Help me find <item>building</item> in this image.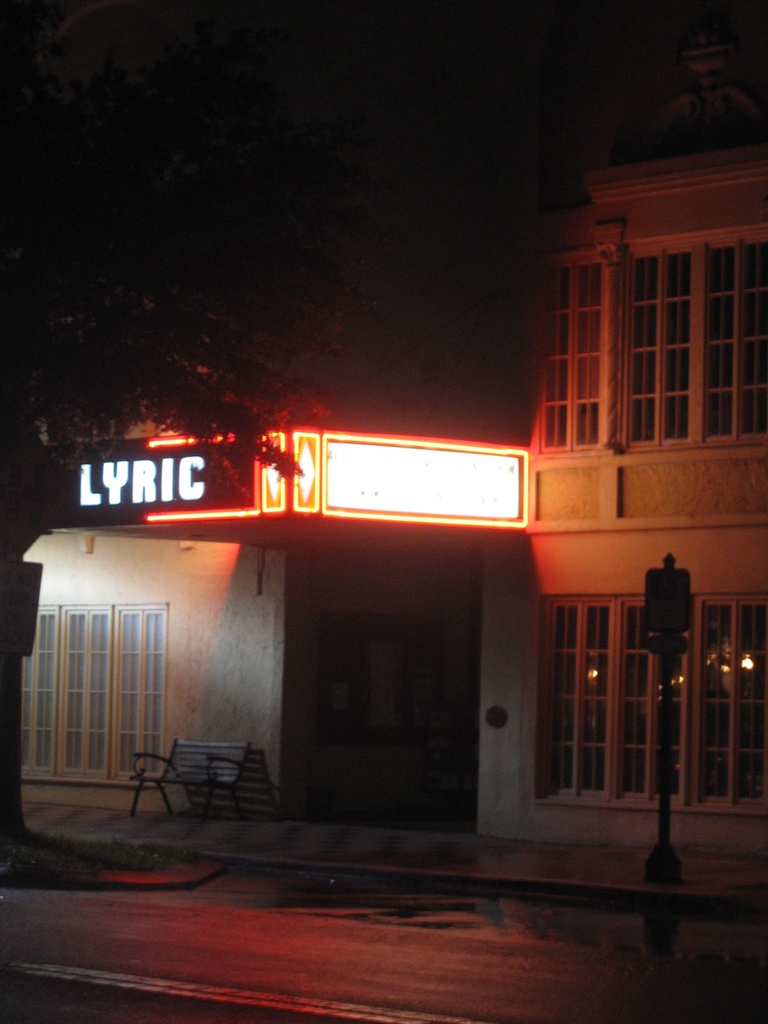
Found it: [x1=0, y1=0, x2=767, y2=854].
